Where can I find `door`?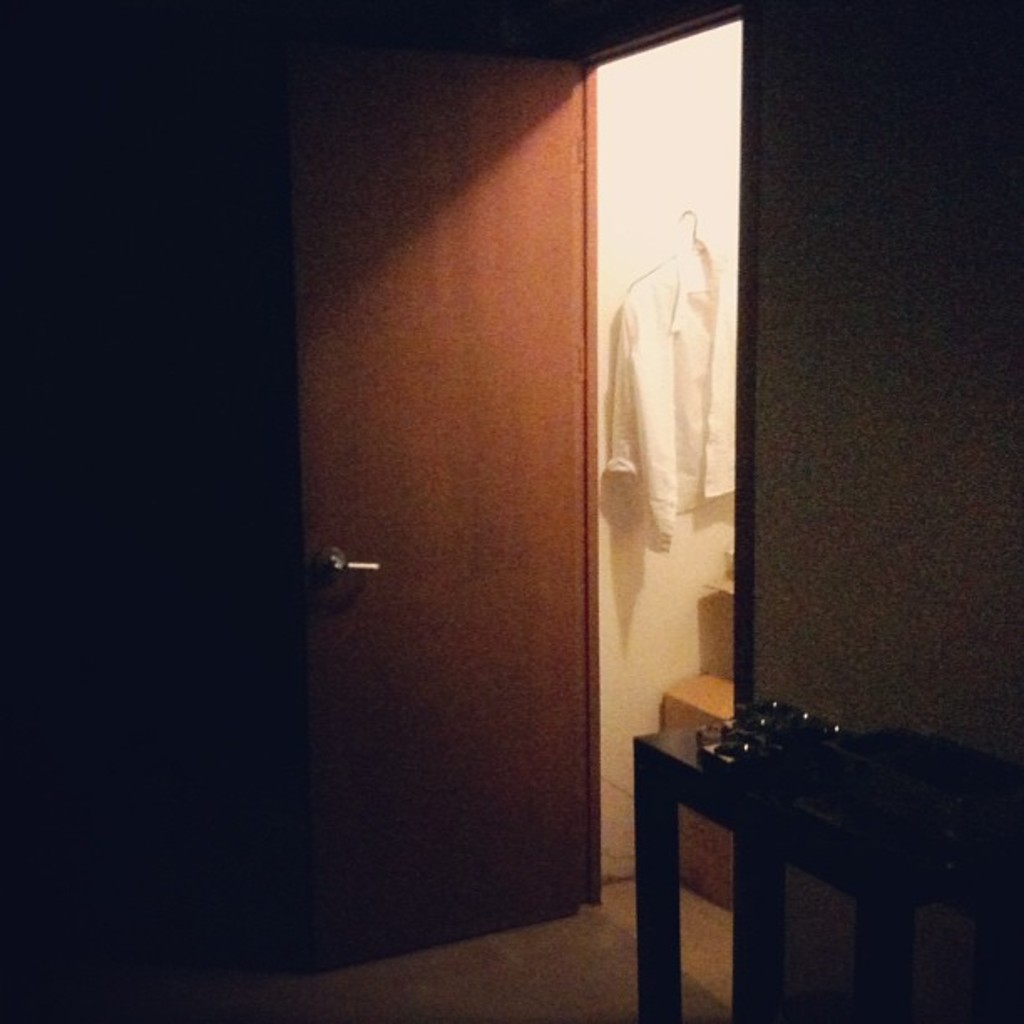
You can find it at (283, 44, 589, 980).
